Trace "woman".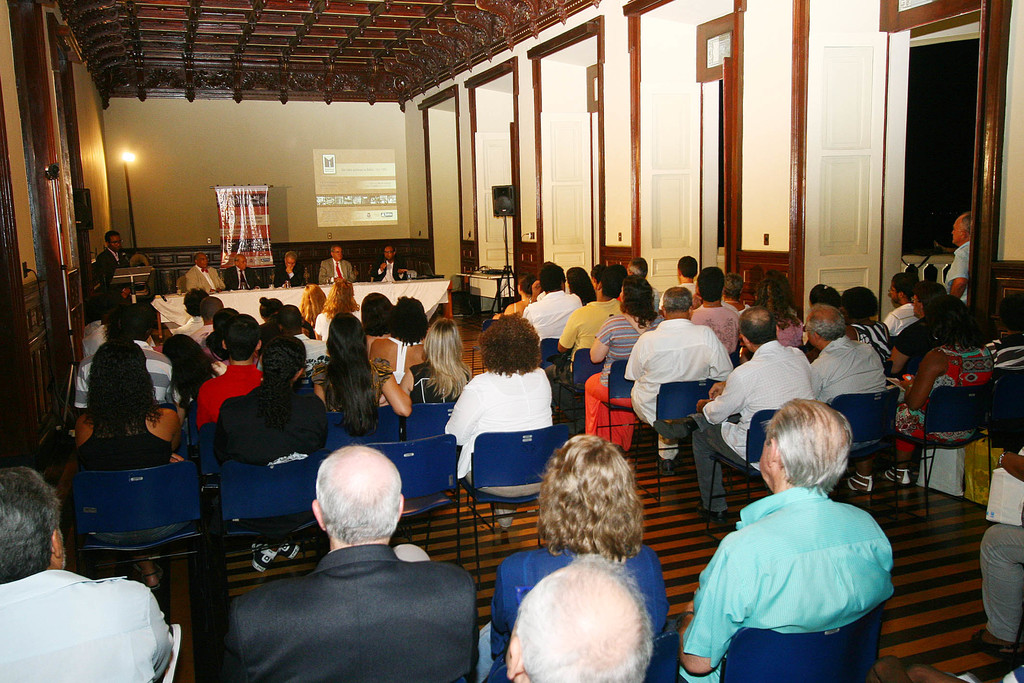
Traced to Rect(358, 295, 401, 338).
